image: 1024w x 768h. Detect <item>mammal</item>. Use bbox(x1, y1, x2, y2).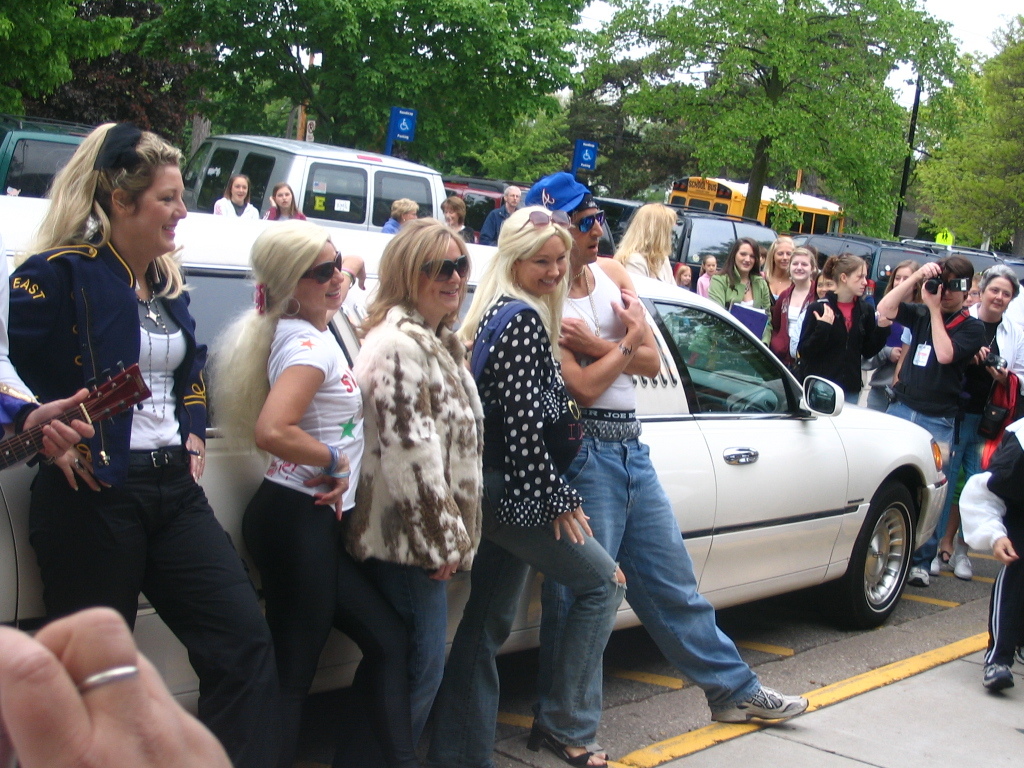
bbox(263, 185, 310, 221).
